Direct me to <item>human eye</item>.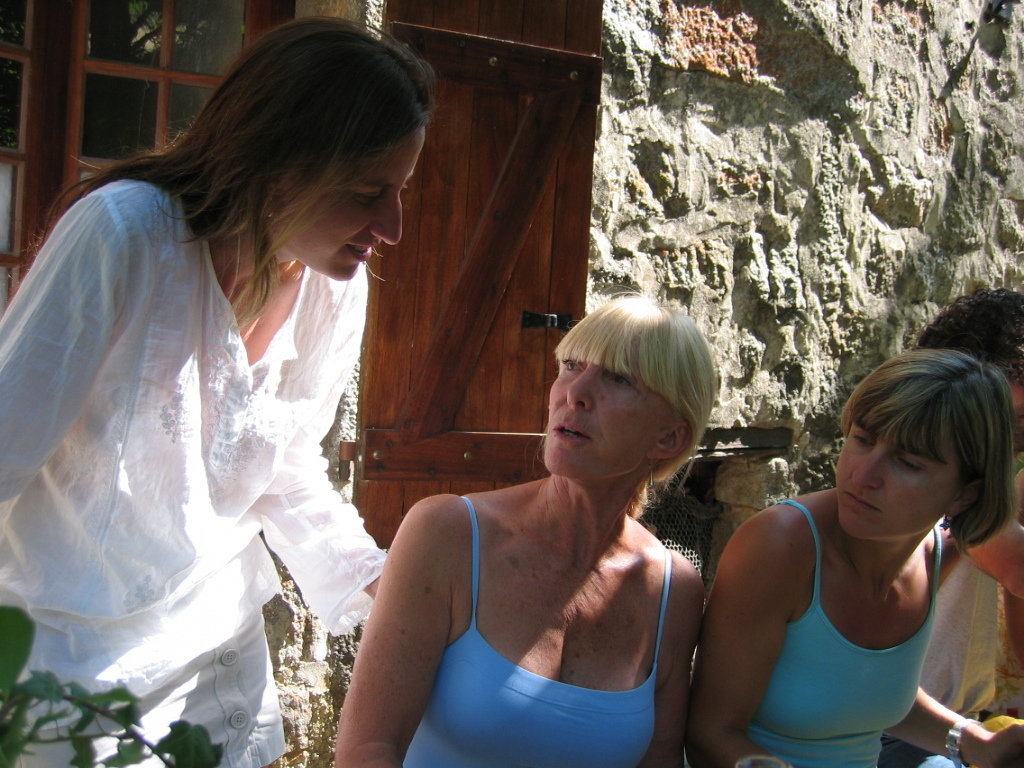
Direction: locate(350, 193, 388, 212).
